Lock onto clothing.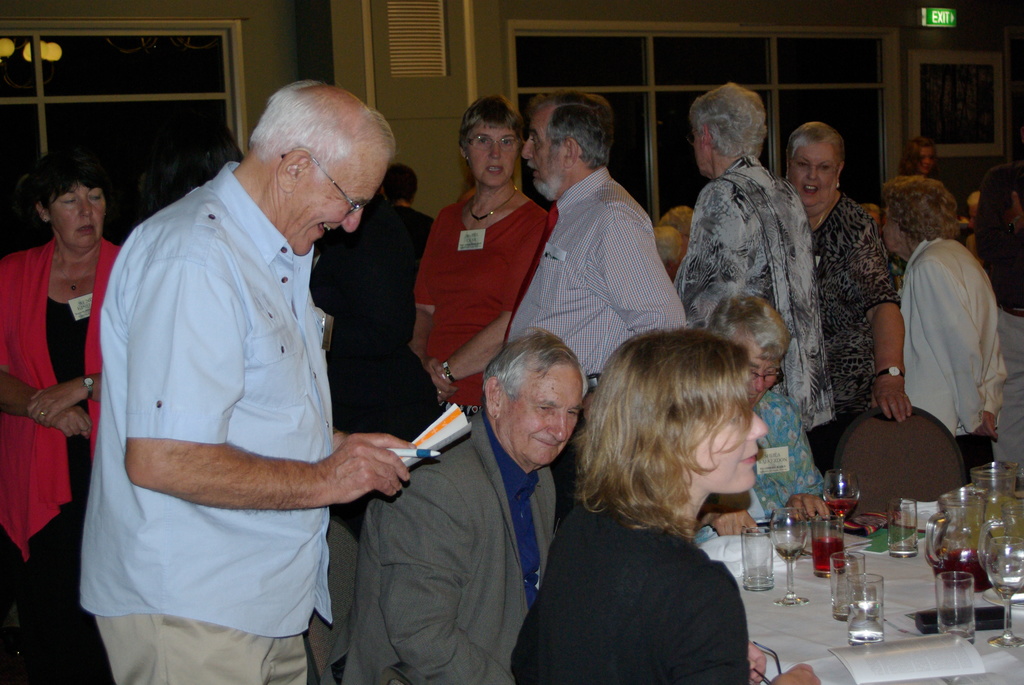
Locked: x1=805, y1=201, x2=904, y2=475.
